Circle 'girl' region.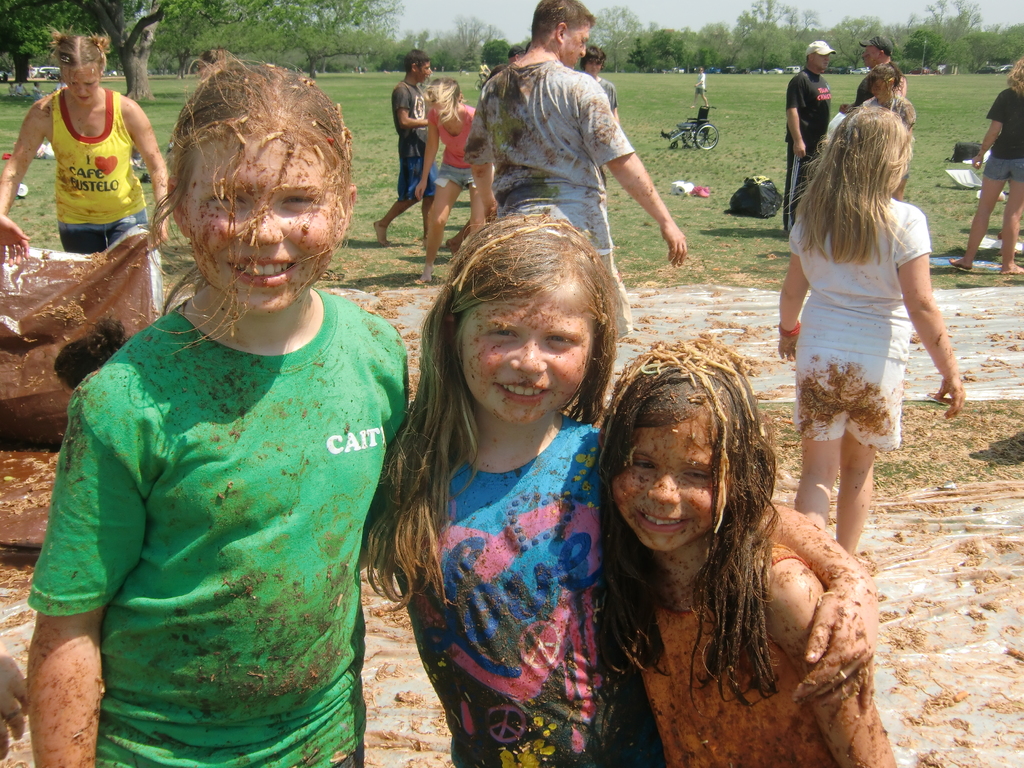
Region: locate(0, 29, 168, 311).
